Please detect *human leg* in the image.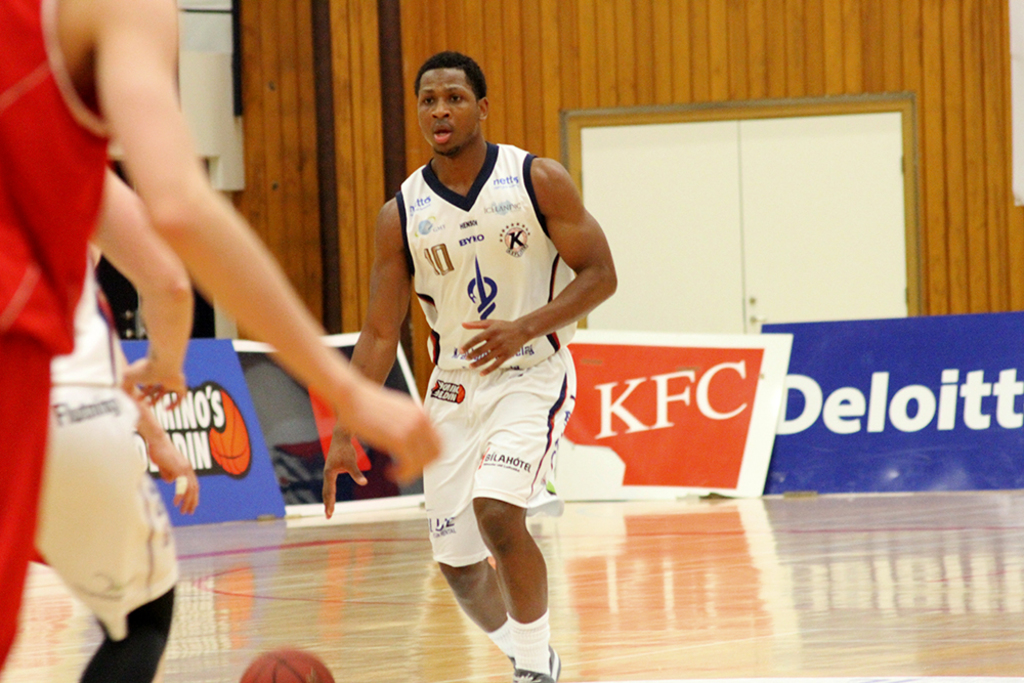
select_region(31, 395, 173, 682).
